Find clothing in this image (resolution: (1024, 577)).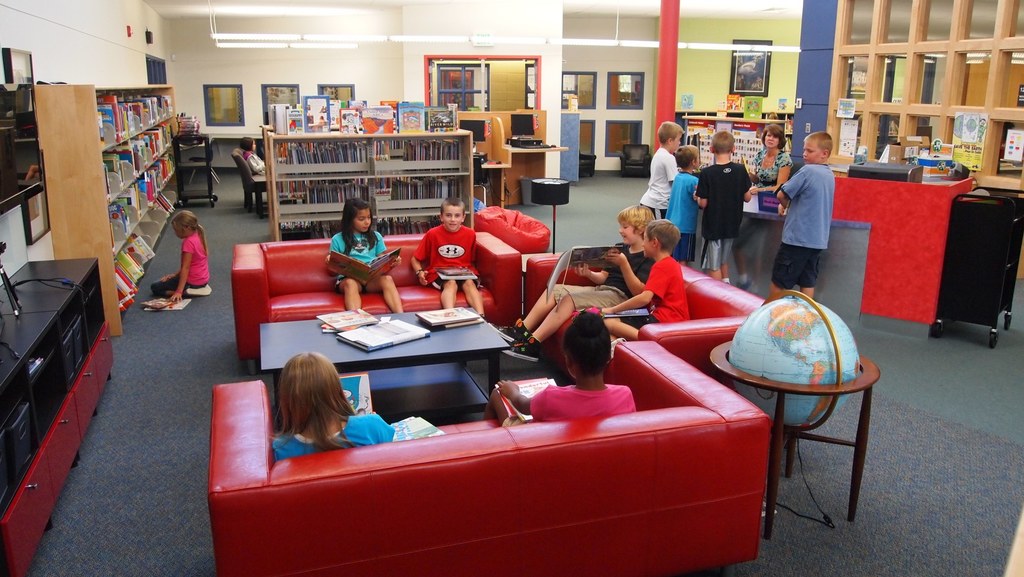
x1=697, y1=161, x2=752, y2=268.
